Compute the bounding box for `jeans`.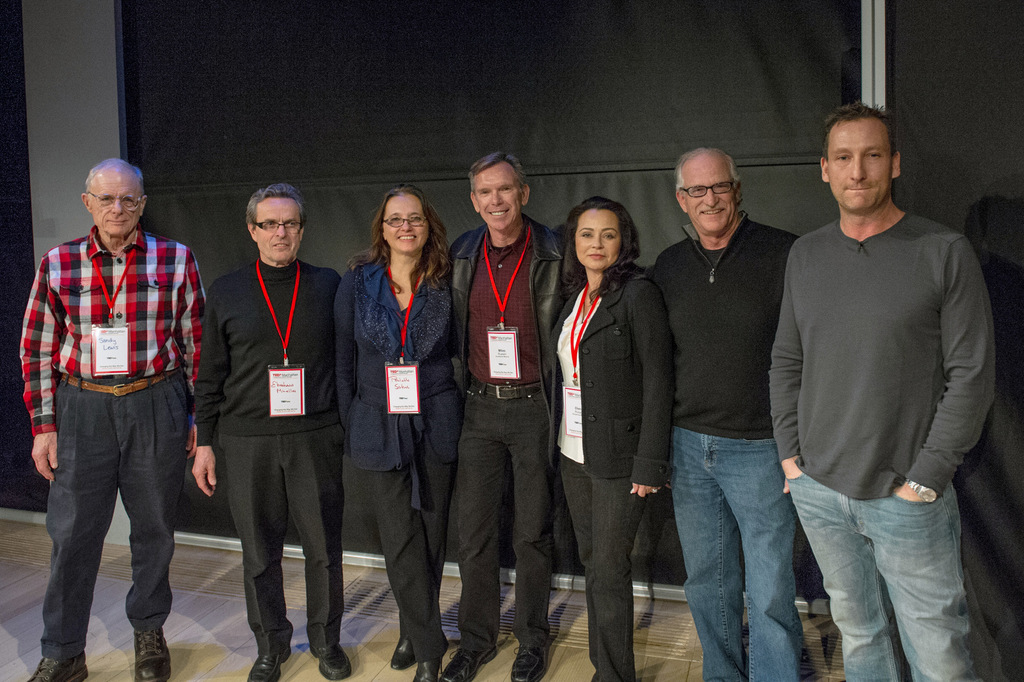
detection(679, 423, 820, 681).
